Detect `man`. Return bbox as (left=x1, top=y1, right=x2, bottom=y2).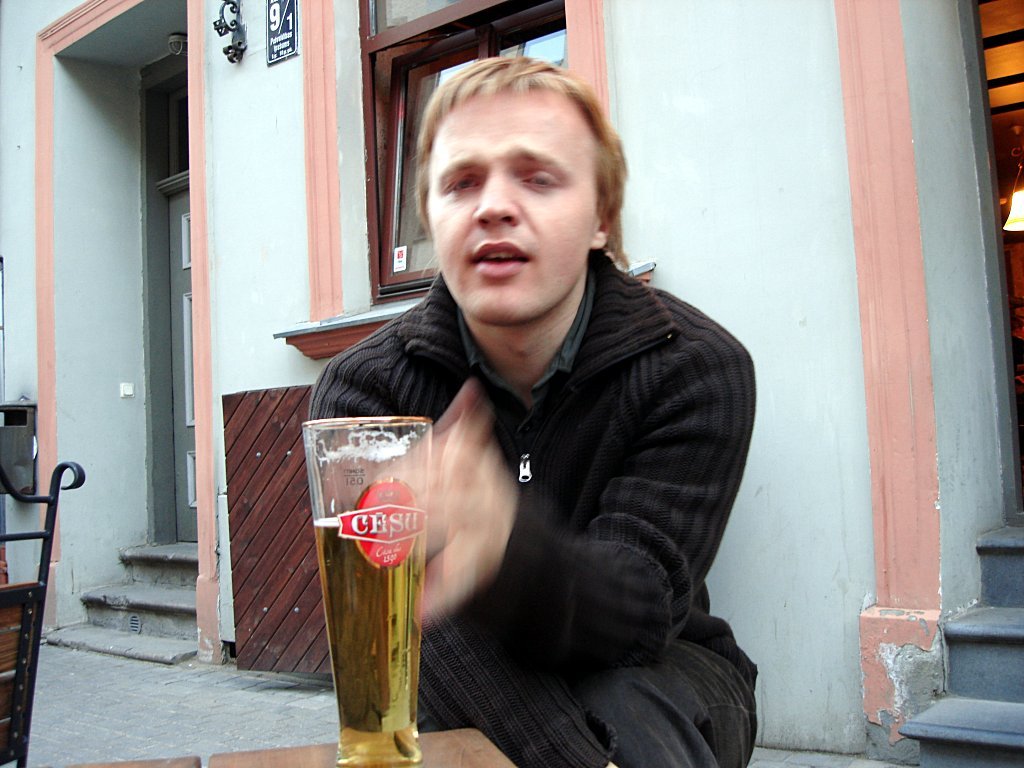
(left=289, top=70, right=763, bottom=741).
